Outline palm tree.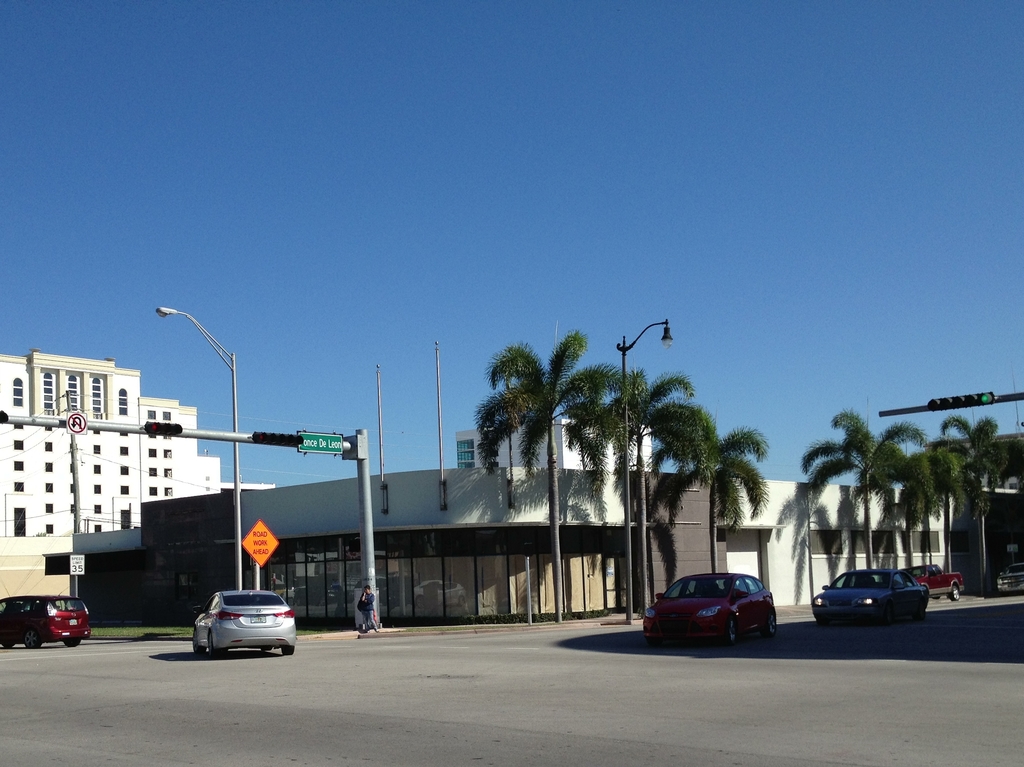
Outline: box=[942, 419, 997, 588].
